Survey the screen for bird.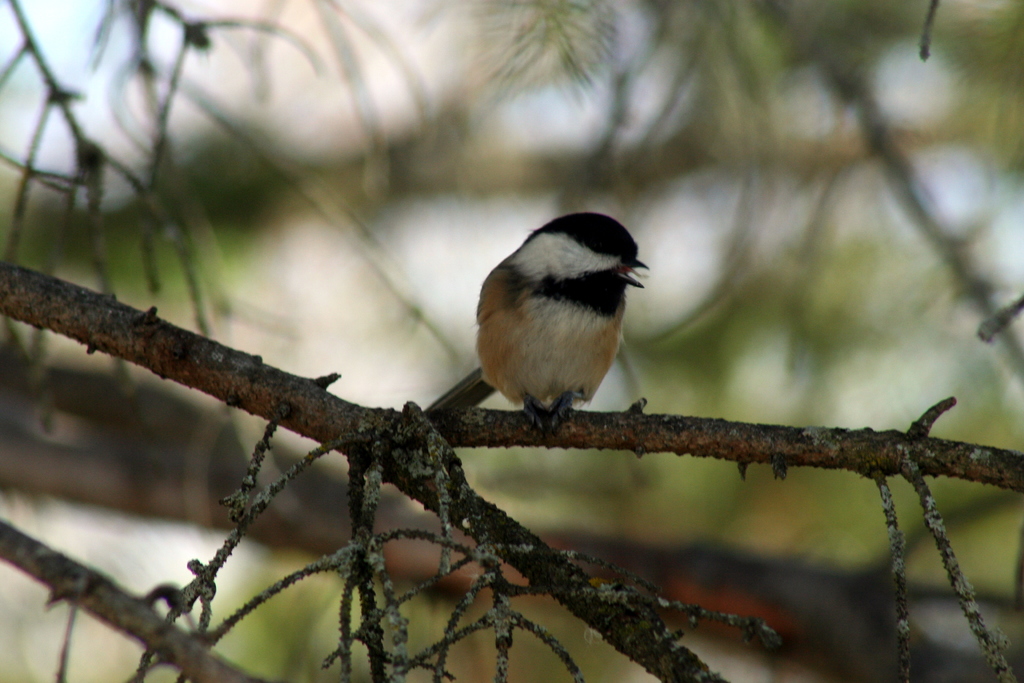
Survey found: x1=476, y1=222, x2=653, y2=456.
